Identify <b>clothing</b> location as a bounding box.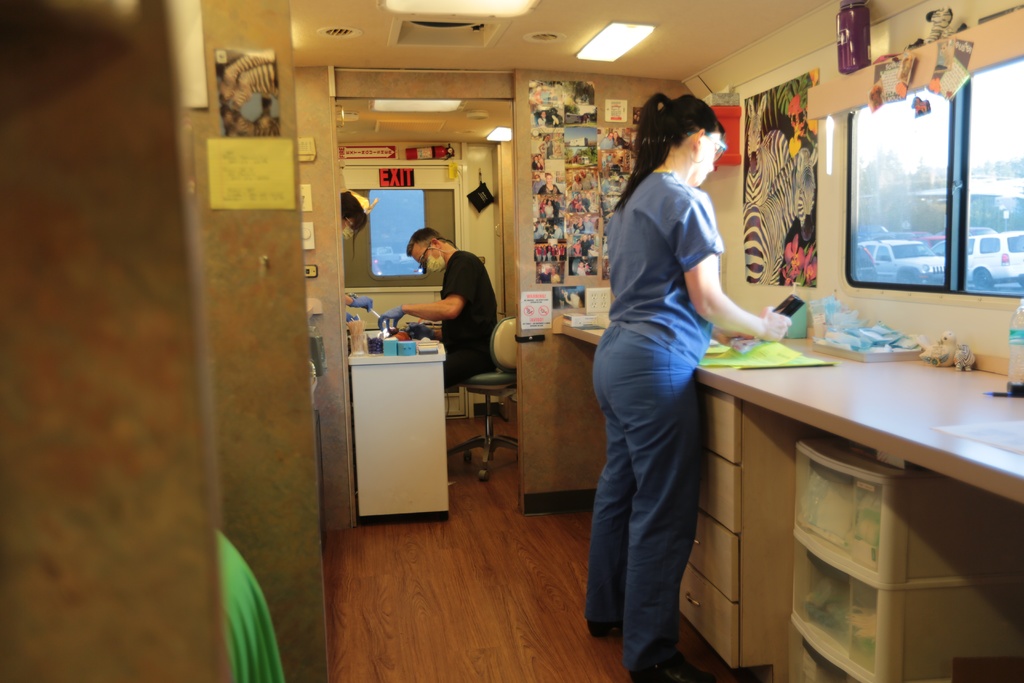
left=538, top=272, right=548, bottom=283.
